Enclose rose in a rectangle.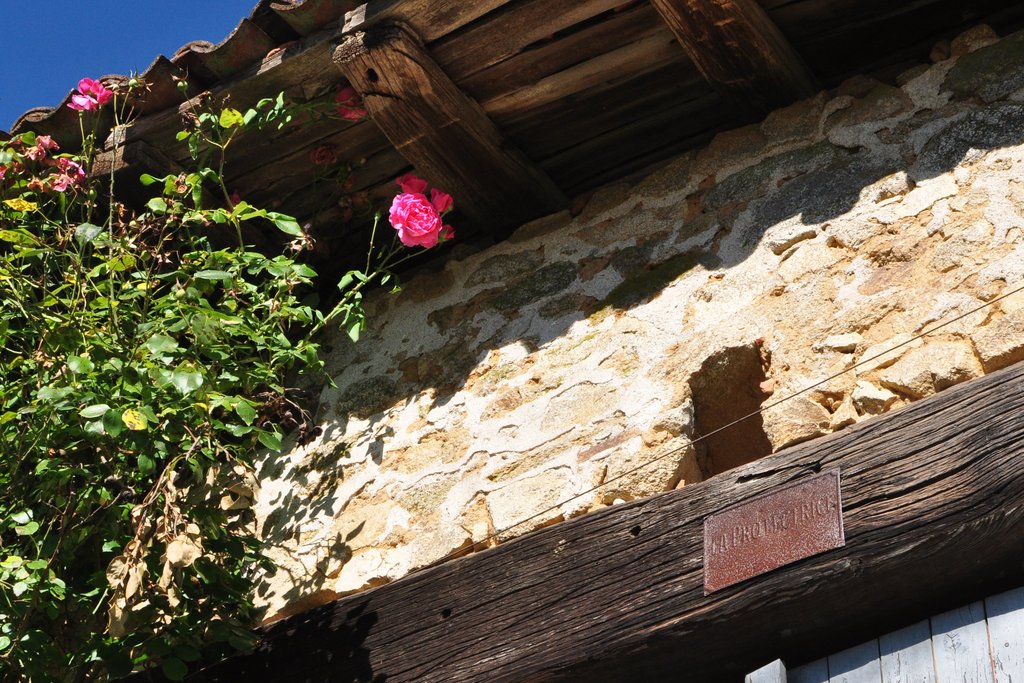
BBox(332, 88, 368, 119).
